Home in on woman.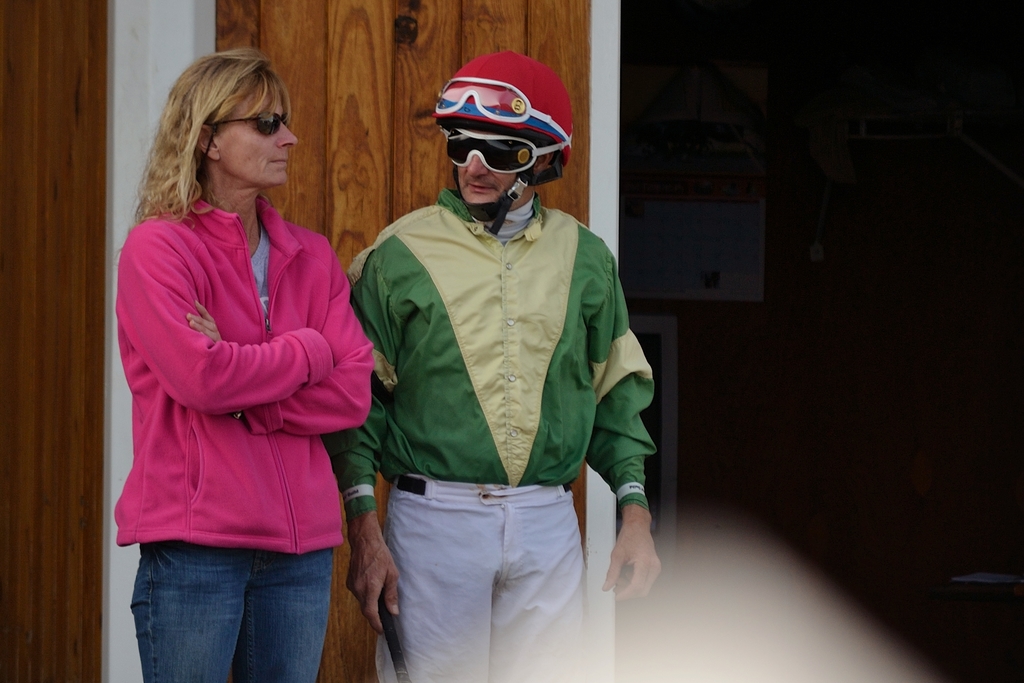
Homed in at [109,60,375,661].
